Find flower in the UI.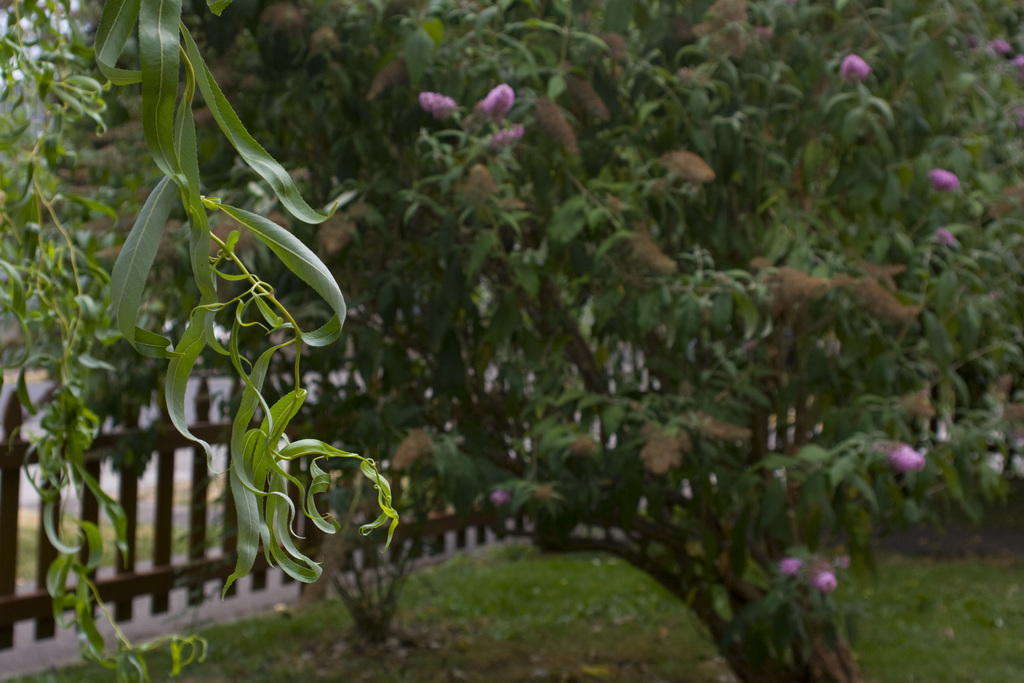
UI element at [874,441,925,470].
